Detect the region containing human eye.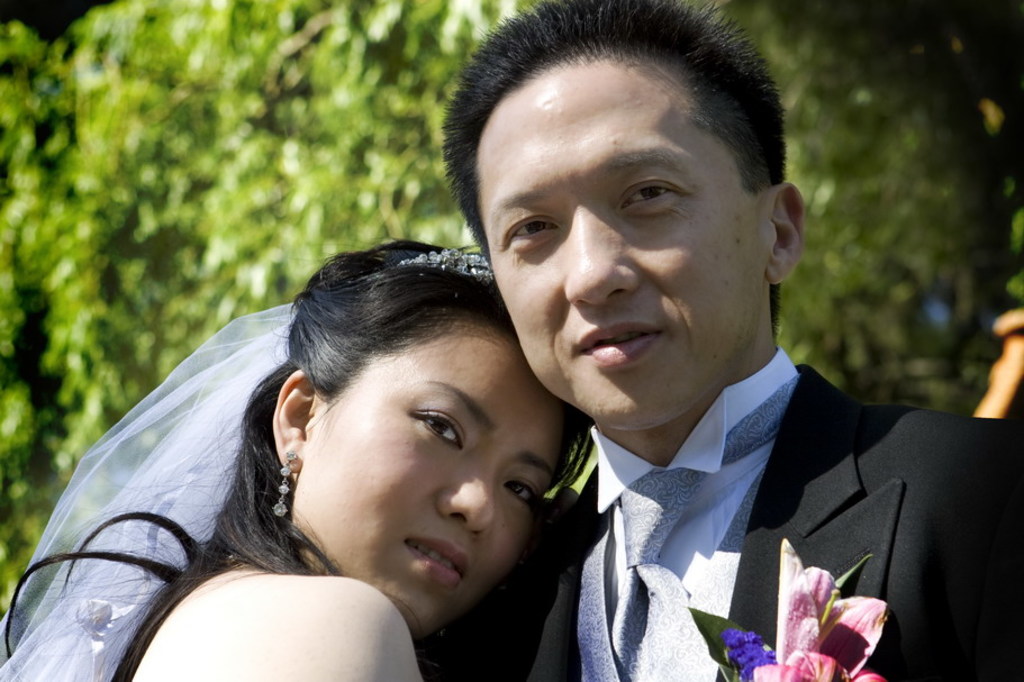
(left=408, top=410, right=462, bottom=447).
